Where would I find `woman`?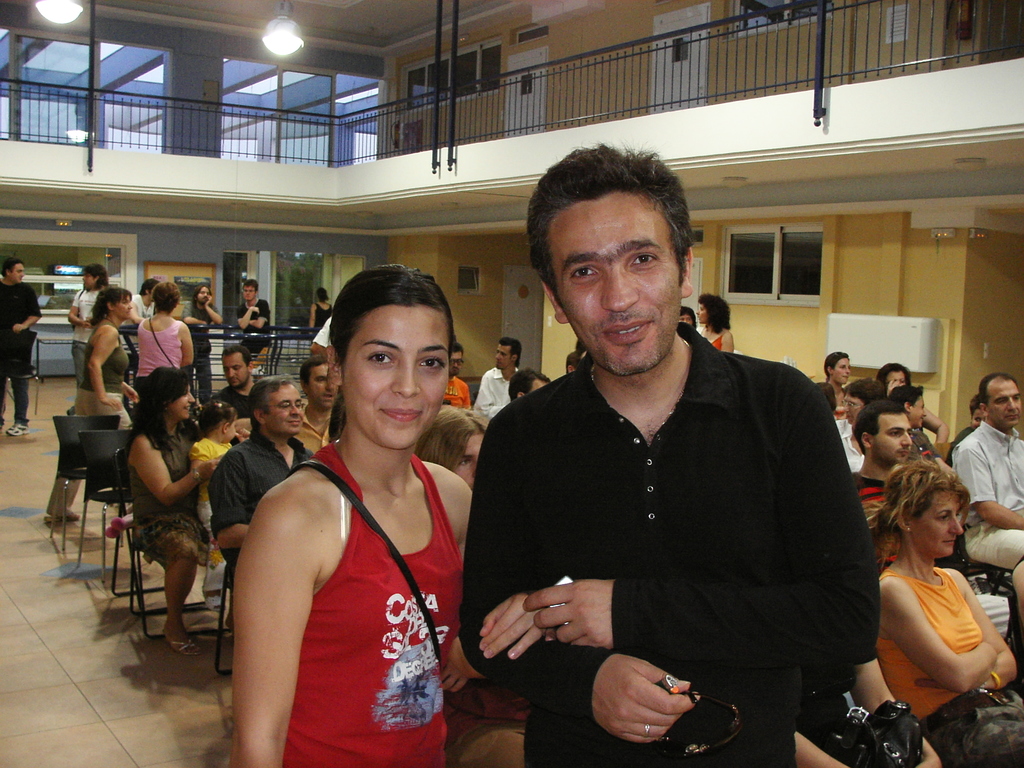
At <bbox>43, 291, 137, 527</bbox>.
